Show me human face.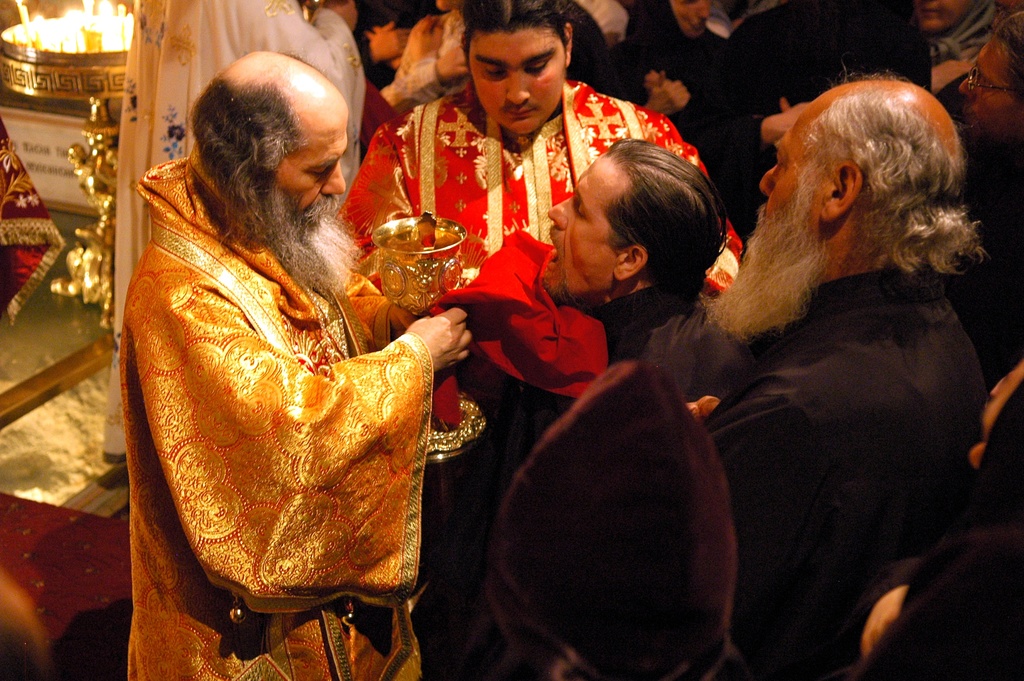
human face is here: x1=956, y1=36, x2=1023, y2=144.
